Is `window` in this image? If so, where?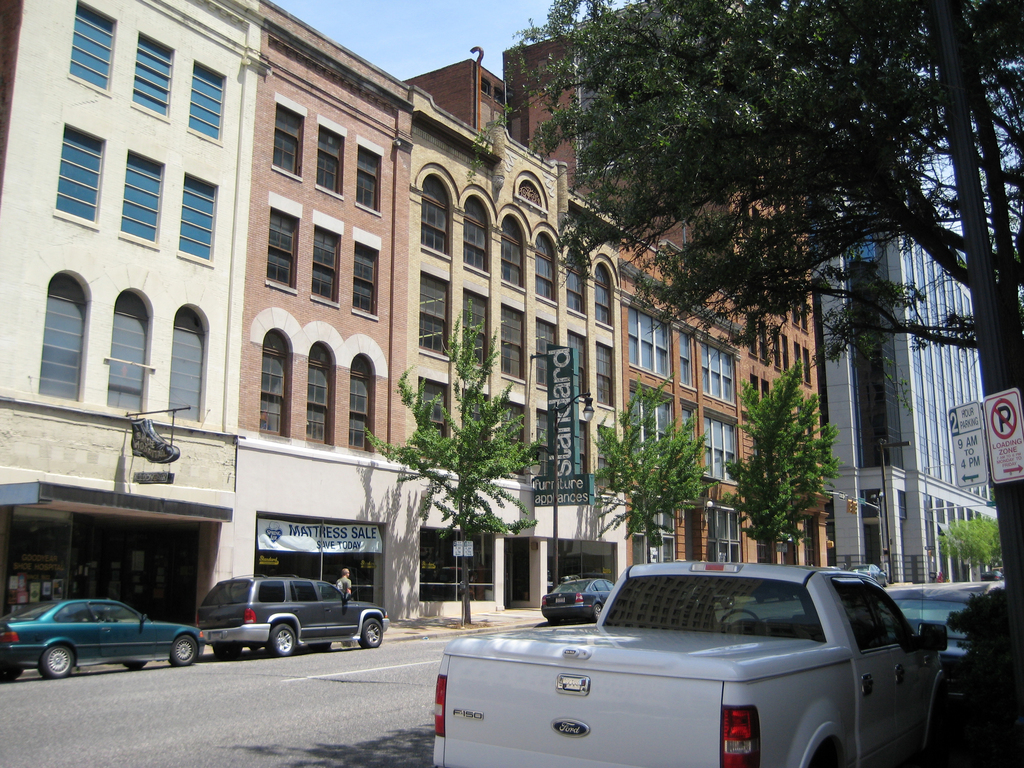
Yes, at crop(684, 512, 700, 563).
